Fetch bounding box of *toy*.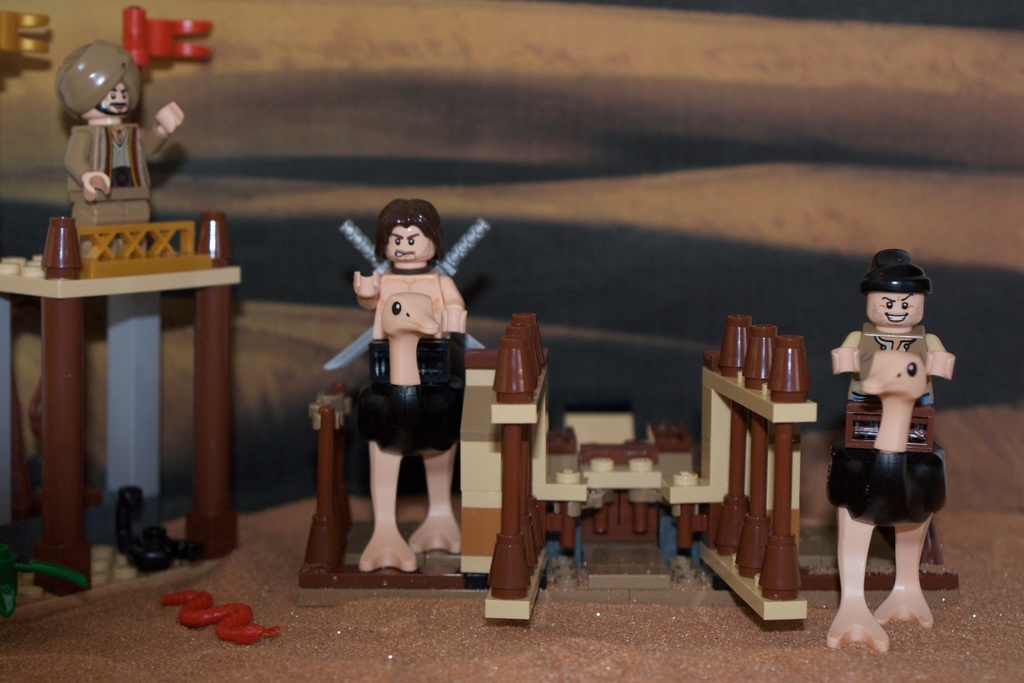
Bbox: 356:288:468:568.
